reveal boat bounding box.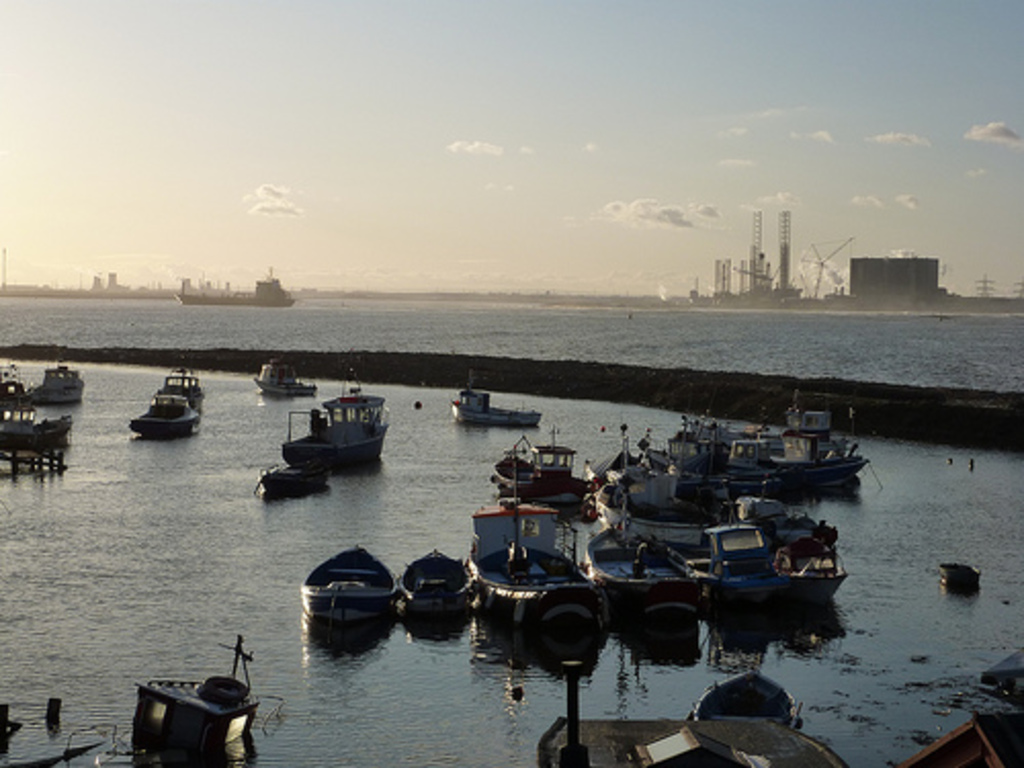
Revealed: [586,424,700,633].
